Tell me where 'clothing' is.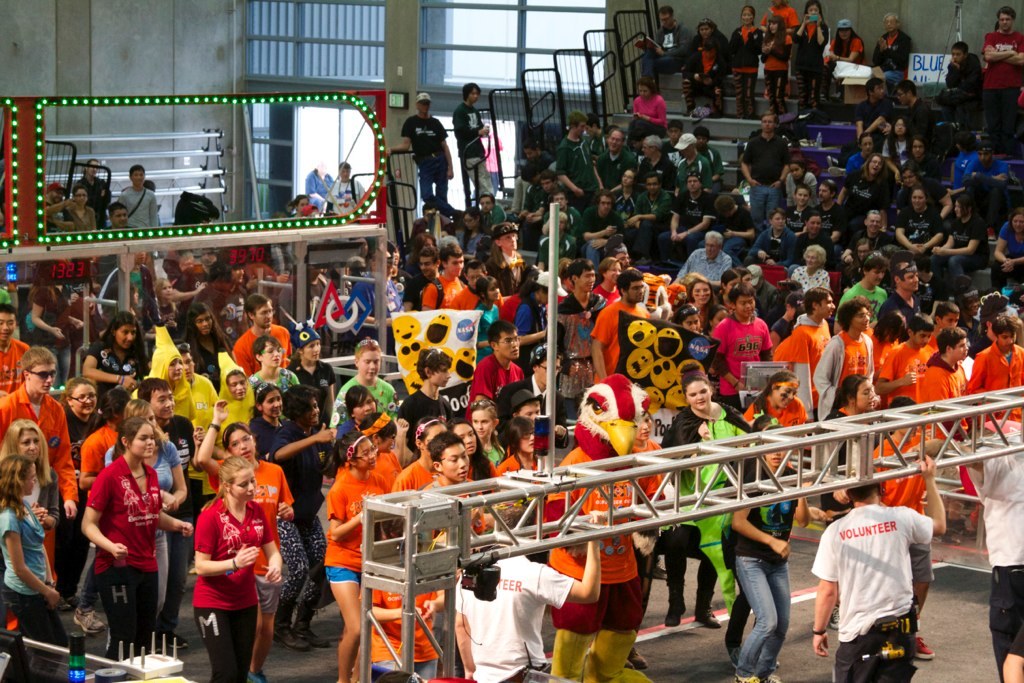
'clothing' is at (285,362,342,415).
